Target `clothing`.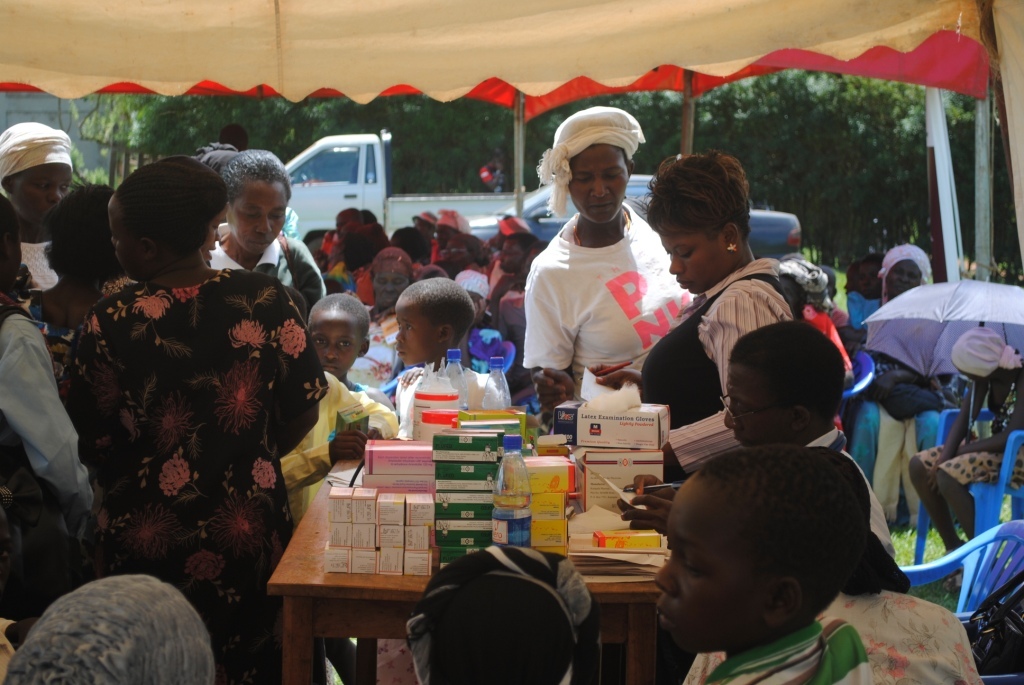
Target region: {"left": 283, "top": 368, "right": 399, "bottom": 531}.
